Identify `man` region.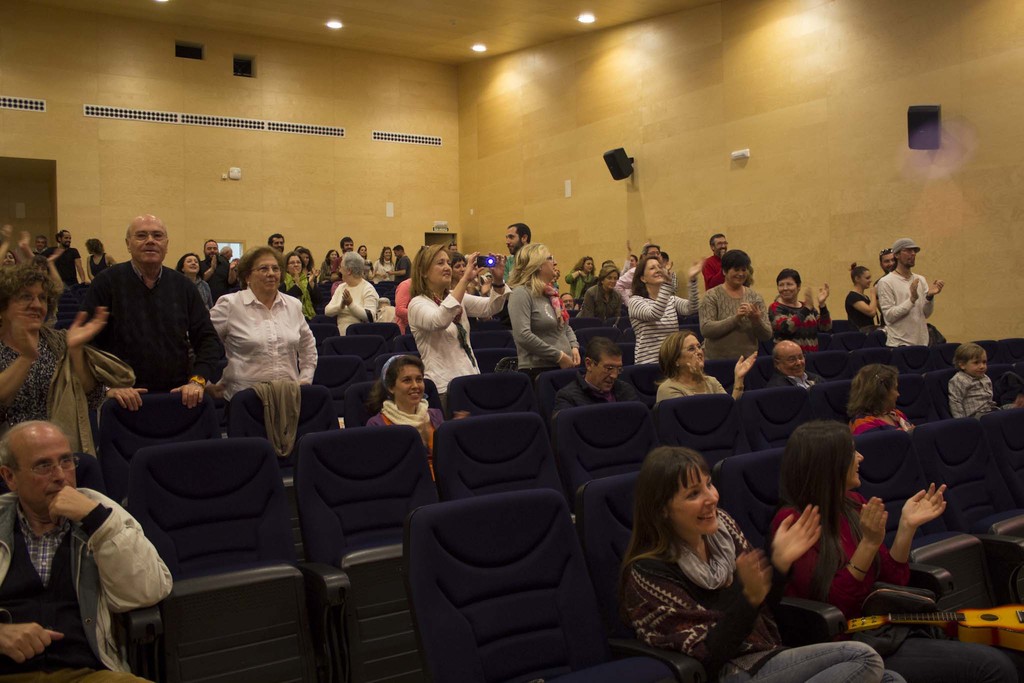
Region: x1=202 y1=245 x2=234 y2=303.
